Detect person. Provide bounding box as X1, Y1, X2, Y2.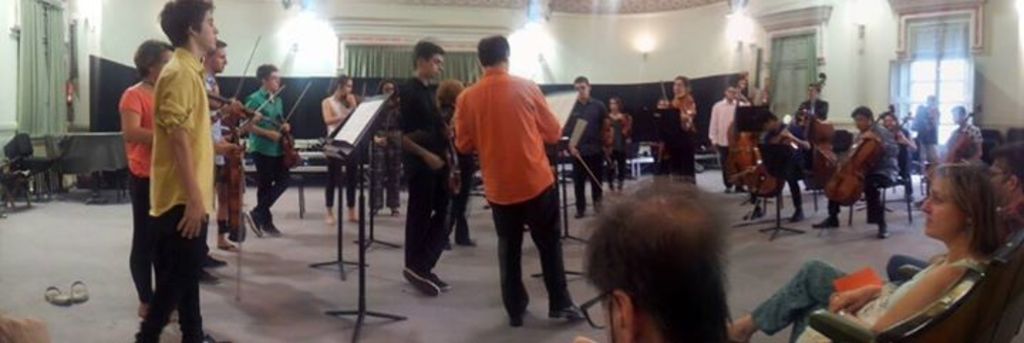
754, 91, 779, 111.
